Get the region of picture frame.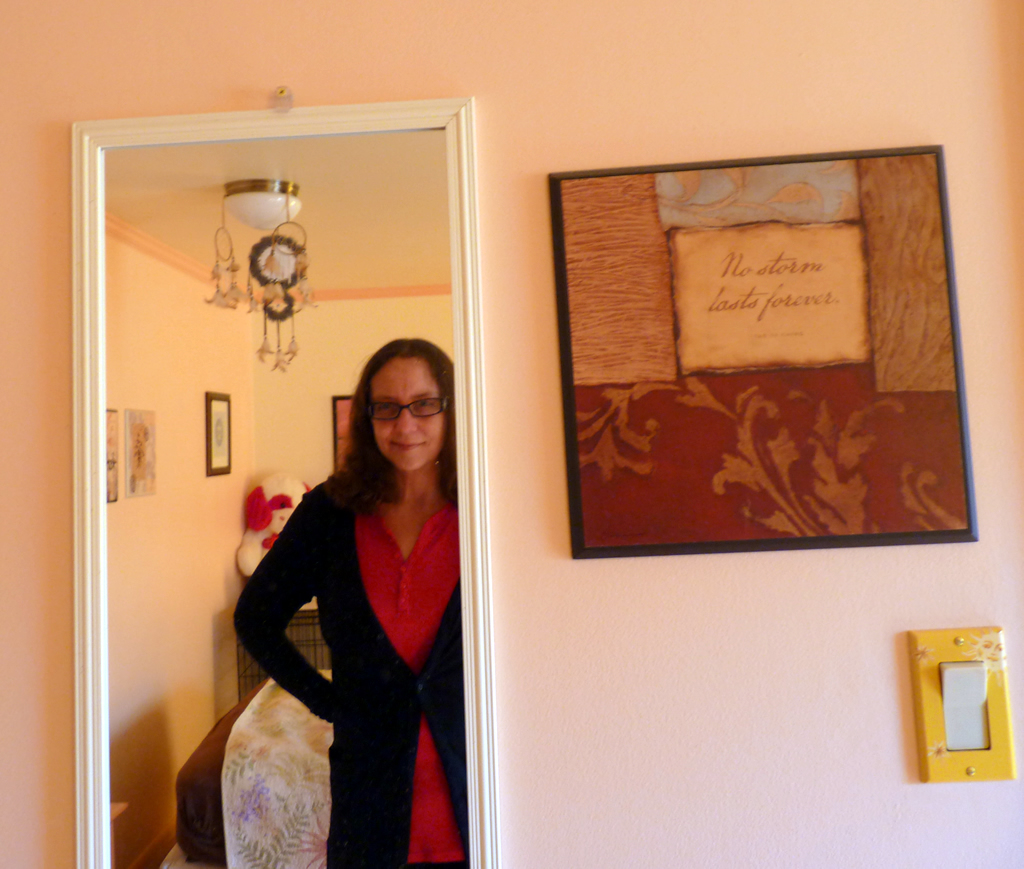
select_region(204, 387, 232, 477).
